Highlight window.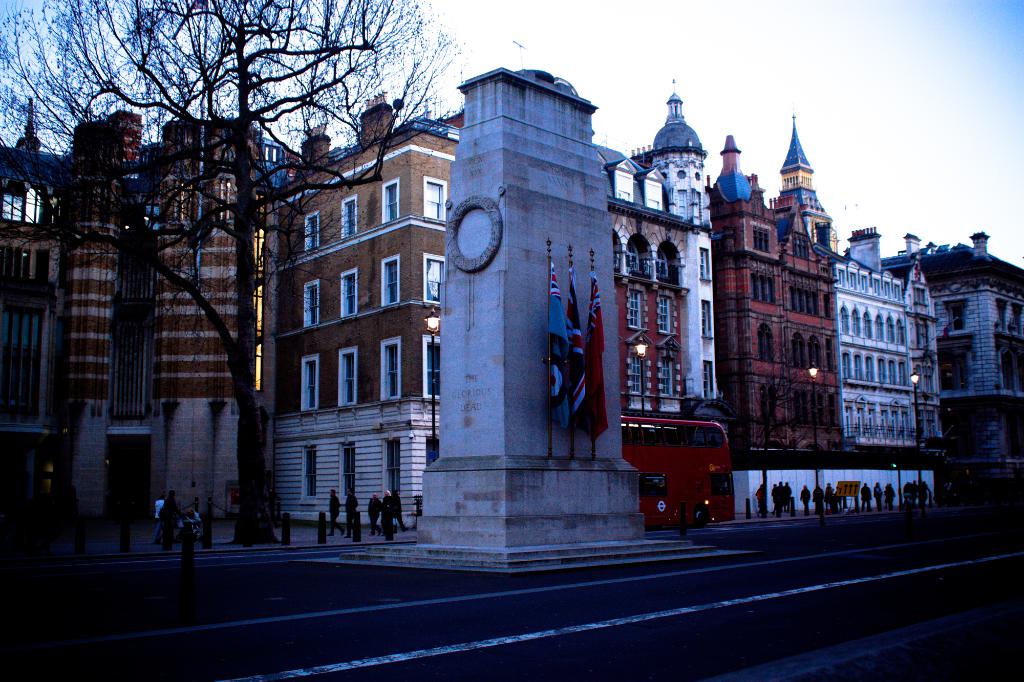
Highlighted region: crop(871, 410, 874, 429).
